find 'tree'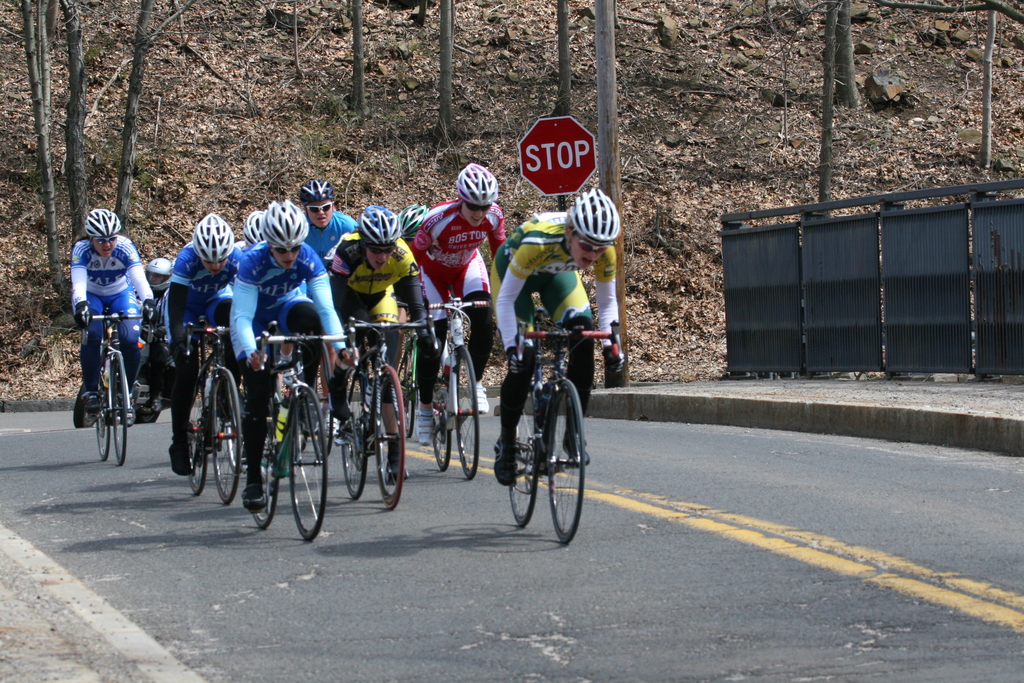
{"x1": 829, "y1": 0, "x2": 871, "y2": 131}
